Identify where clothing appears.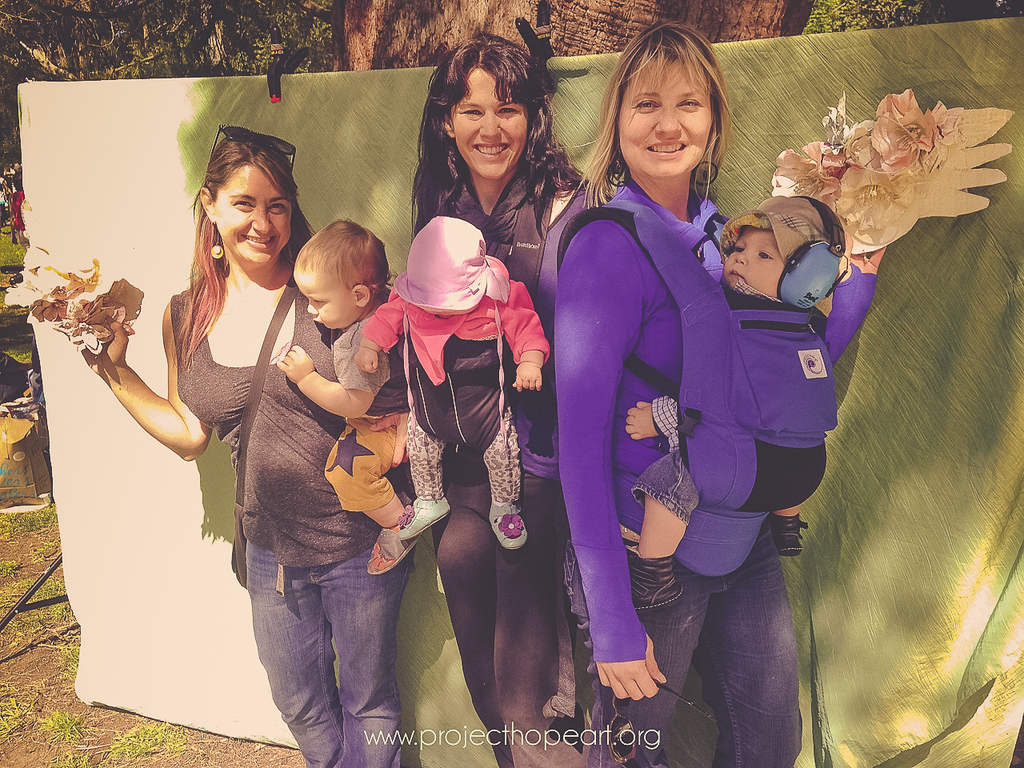
Appears at (x1=432, y1=175, x2=582, y2=767).
